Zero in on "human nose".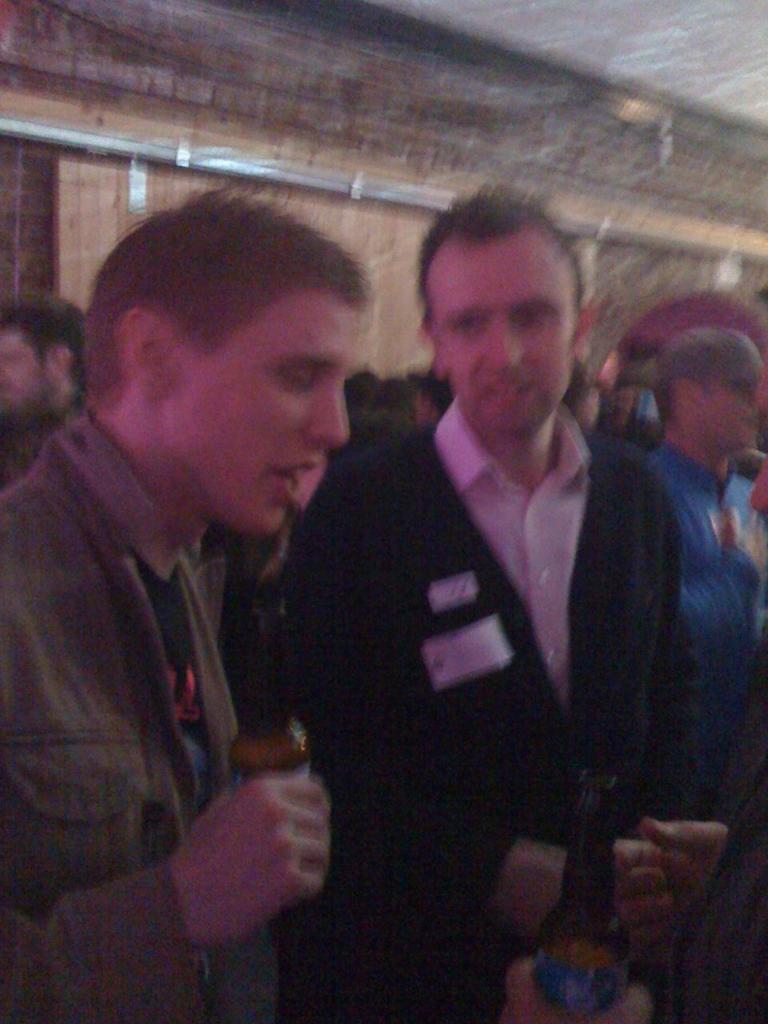
Zeroed in: box(480, 307, 526, 374).
